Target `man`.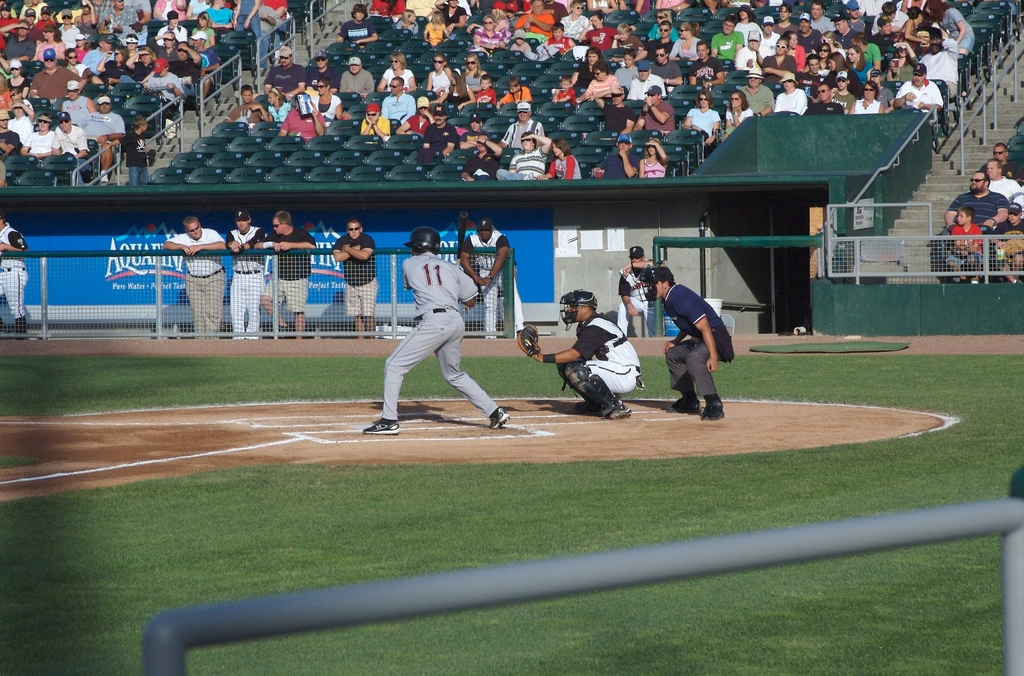
Target region: x1=628, y1=255, x2=737, y2=416.
